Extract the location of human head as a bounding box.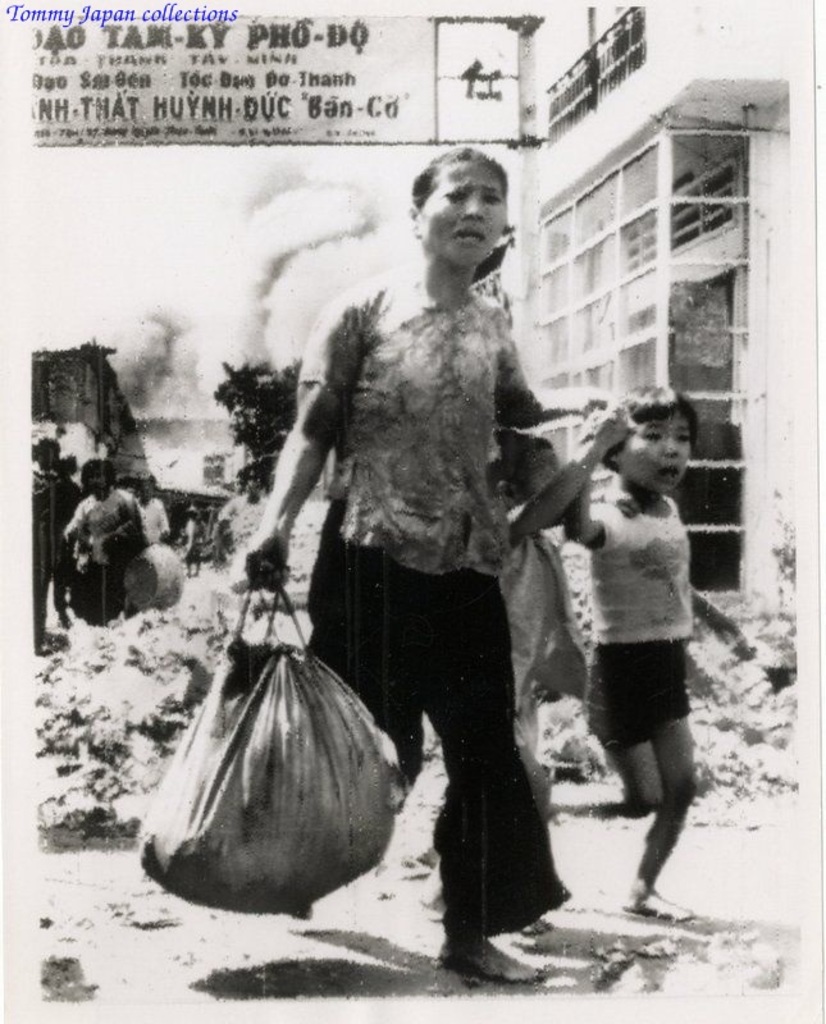
bbox=(403, 138, 525, 279).
